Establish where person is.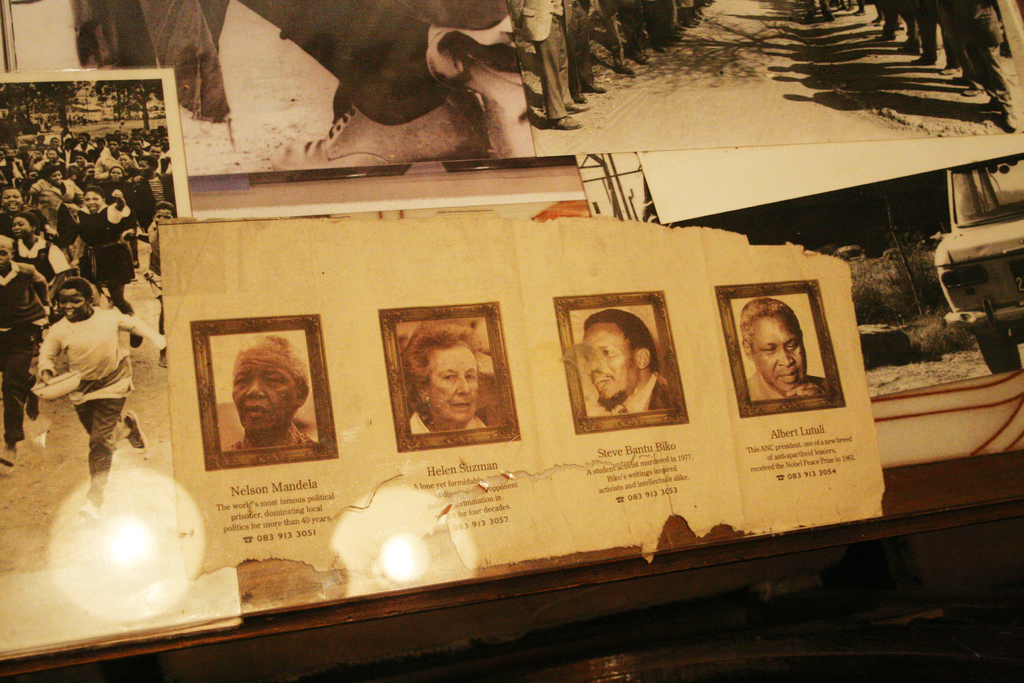
Established at (744, 297, 831, 400).
